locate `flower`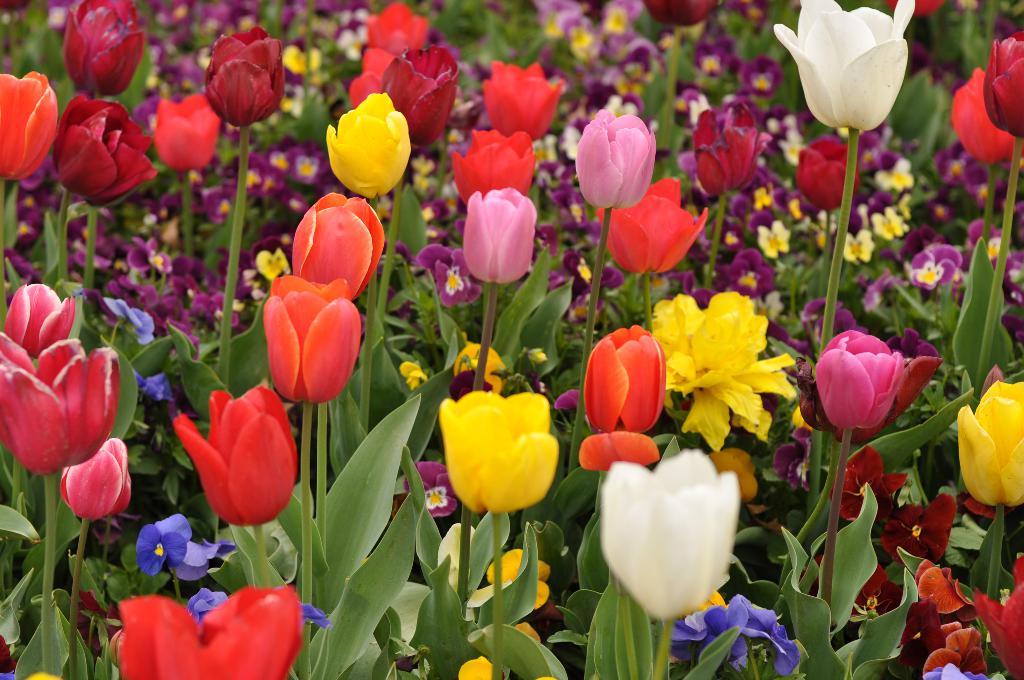
691, 104, 772, 205
